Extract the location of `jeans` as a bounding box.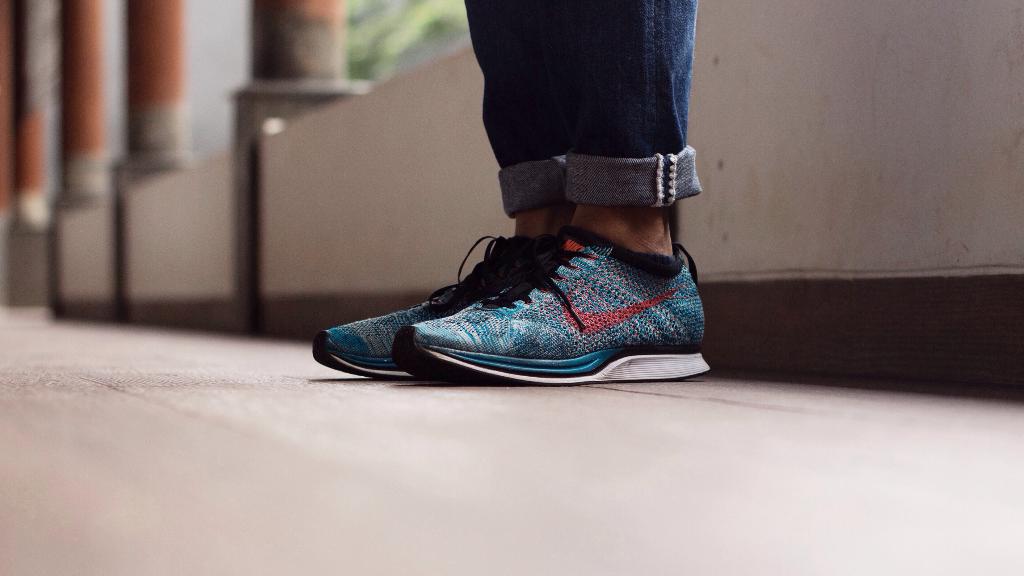
Rect(475, 47, 697, 225).
